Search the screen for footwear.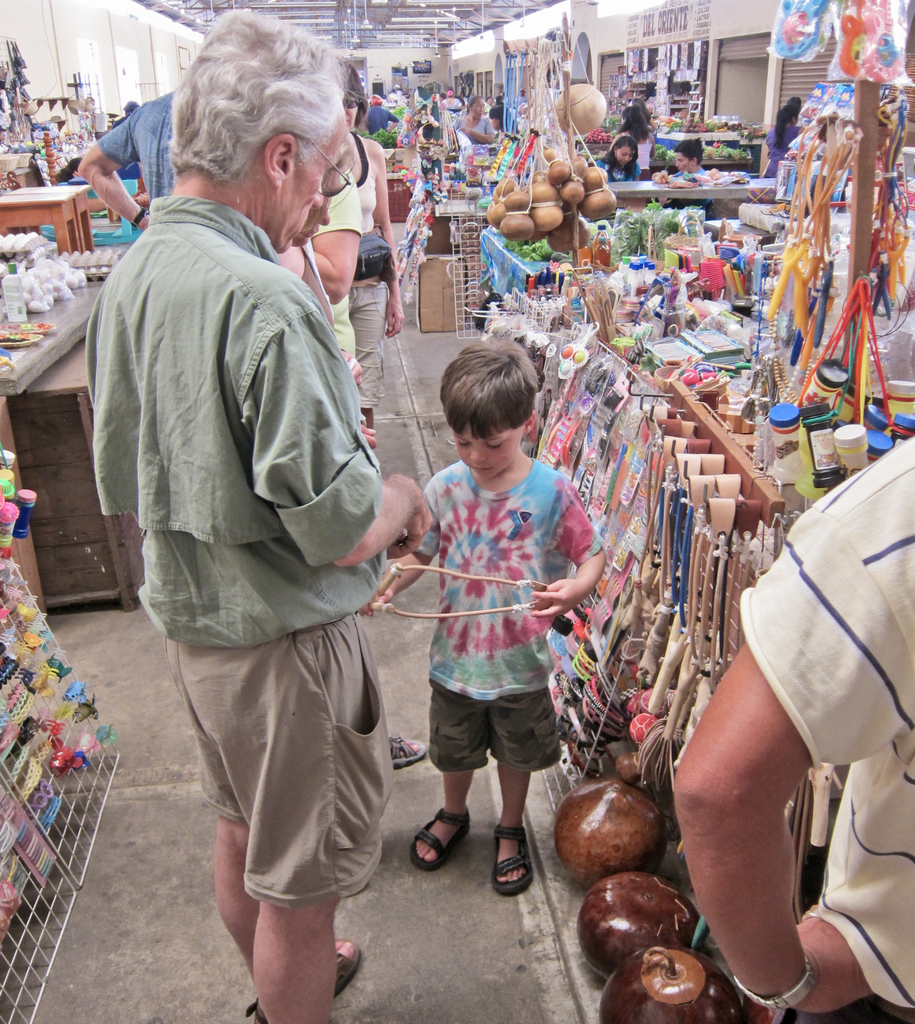
Found at region(390, 734, 427, 769).
